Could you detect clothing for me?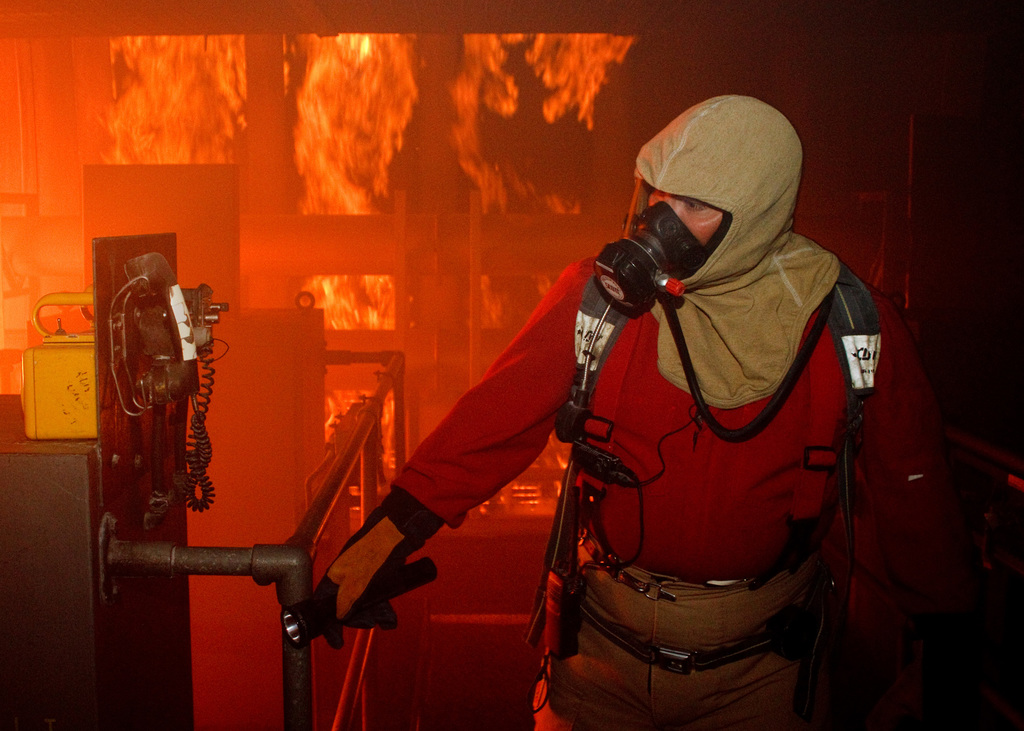
Detection result: locate(476, 163, 924, 682).
